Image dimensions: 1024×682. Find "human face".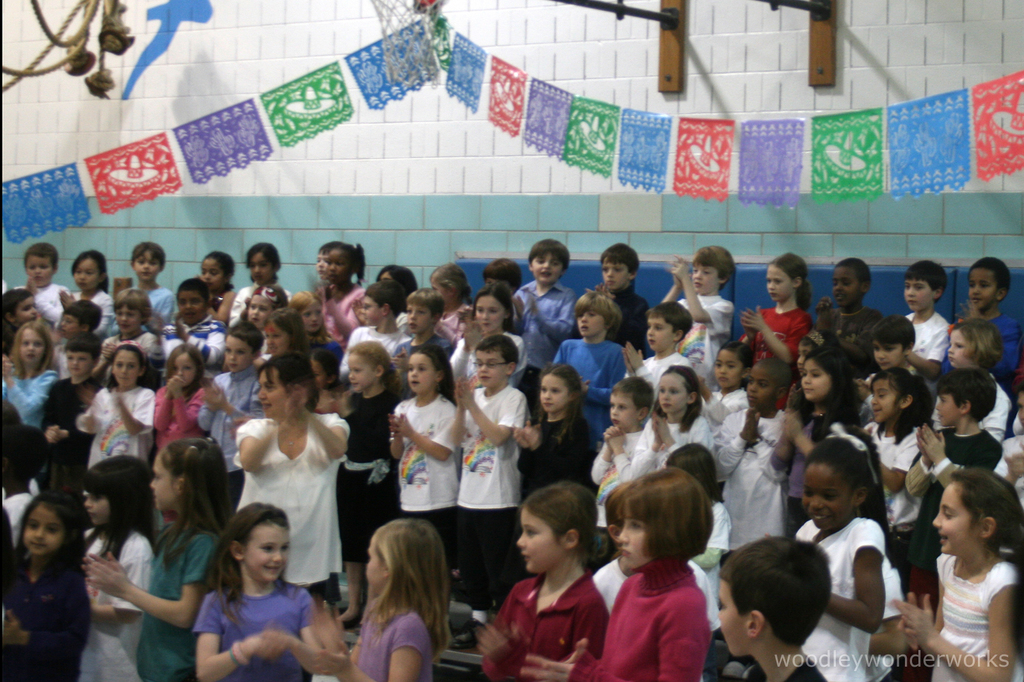
bbox(431, 280, 448, 308).
